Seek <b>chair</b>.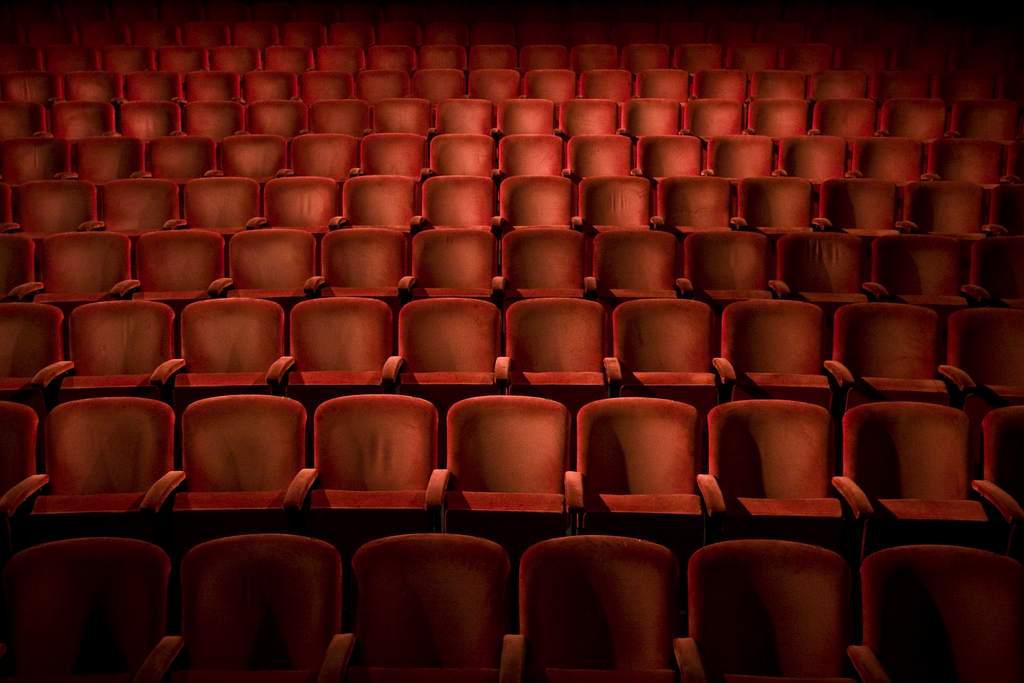
<box>427,130,500,181</box>.
